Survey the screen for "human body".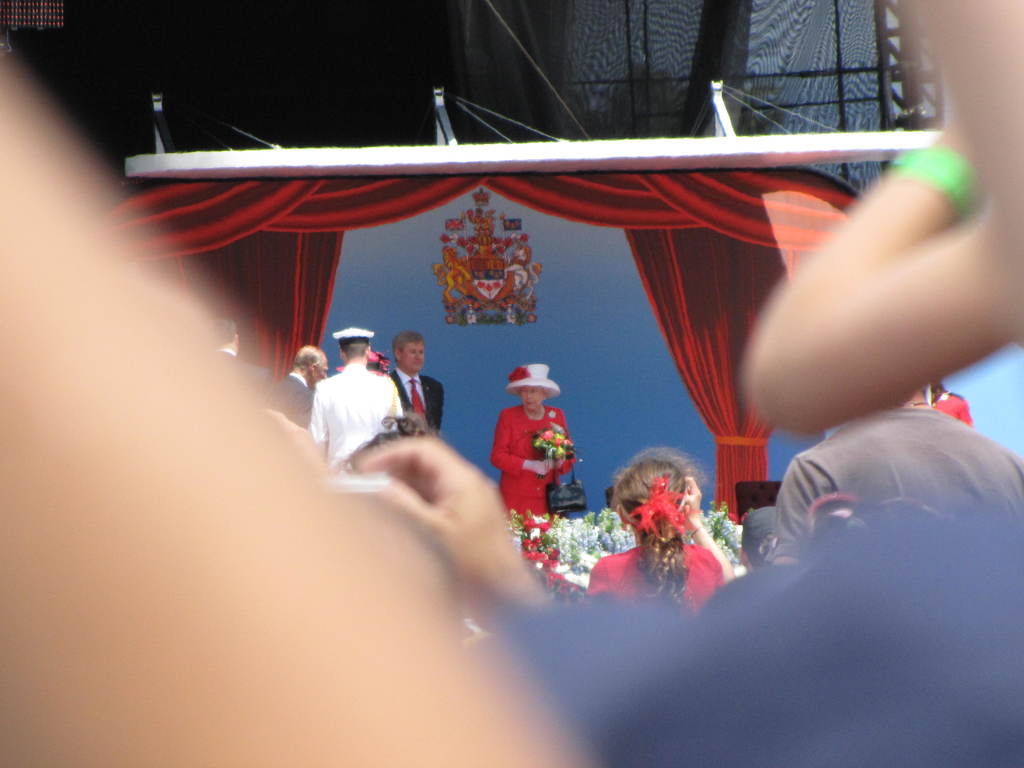
Survey found: [x1=203, y1=321, x2=269, y2=416].
